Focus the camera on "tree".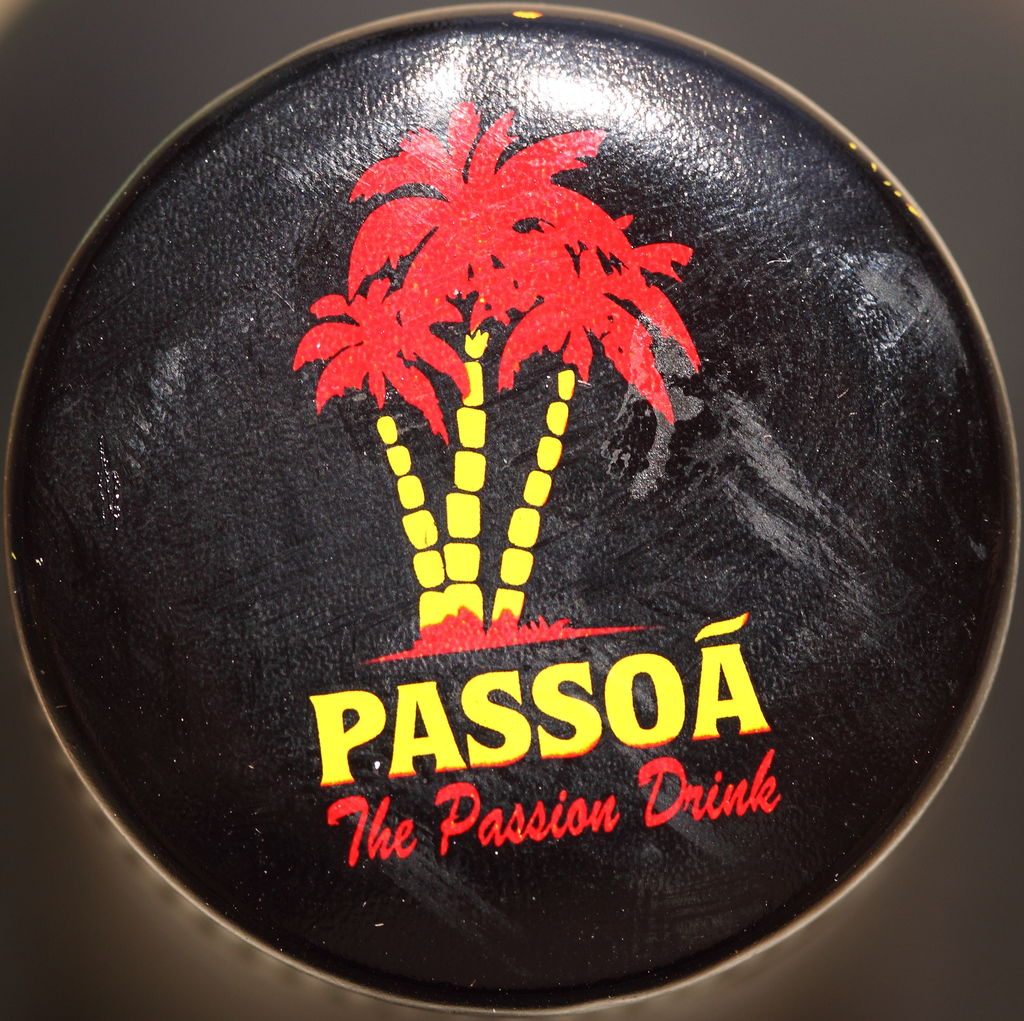
Focus region: <bbox>282, 95, 704, 639</bbox>.
